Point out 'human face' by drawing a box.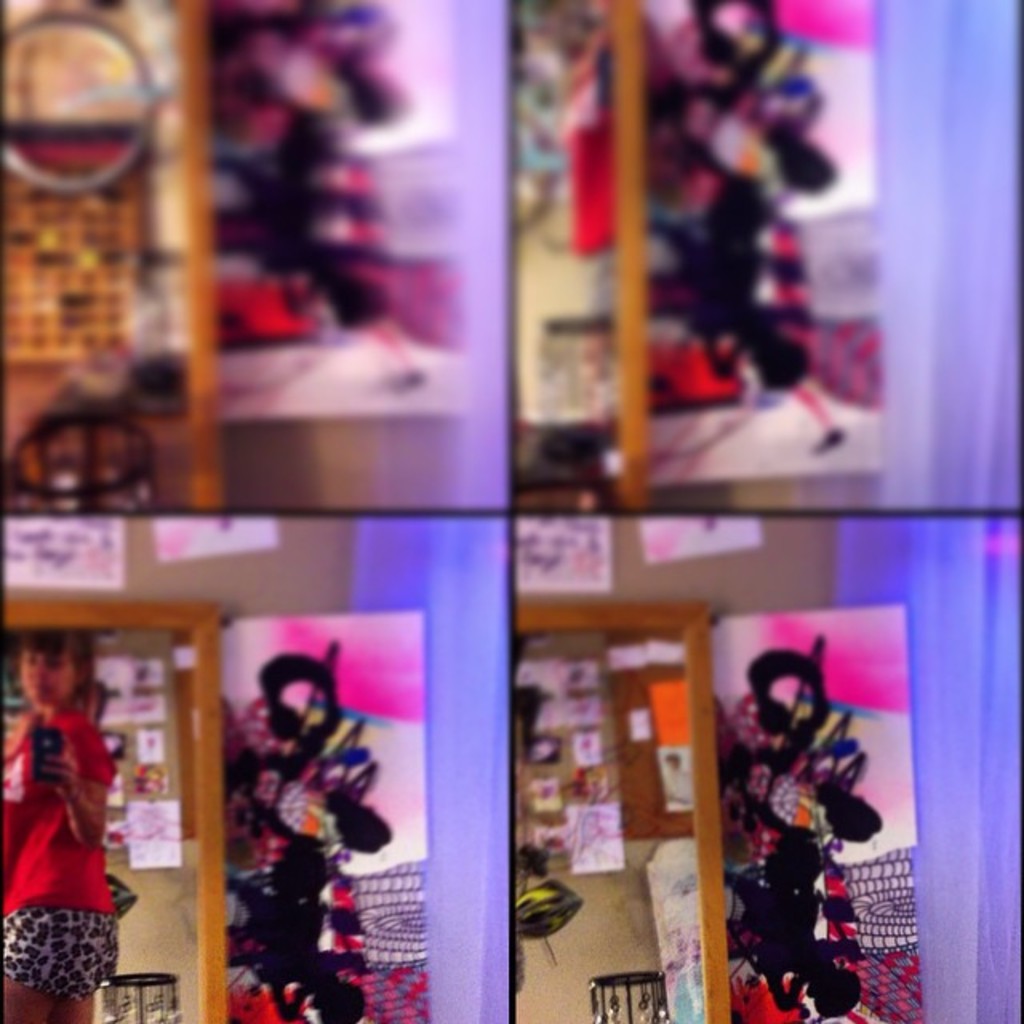
16, 646, 82, 714.
